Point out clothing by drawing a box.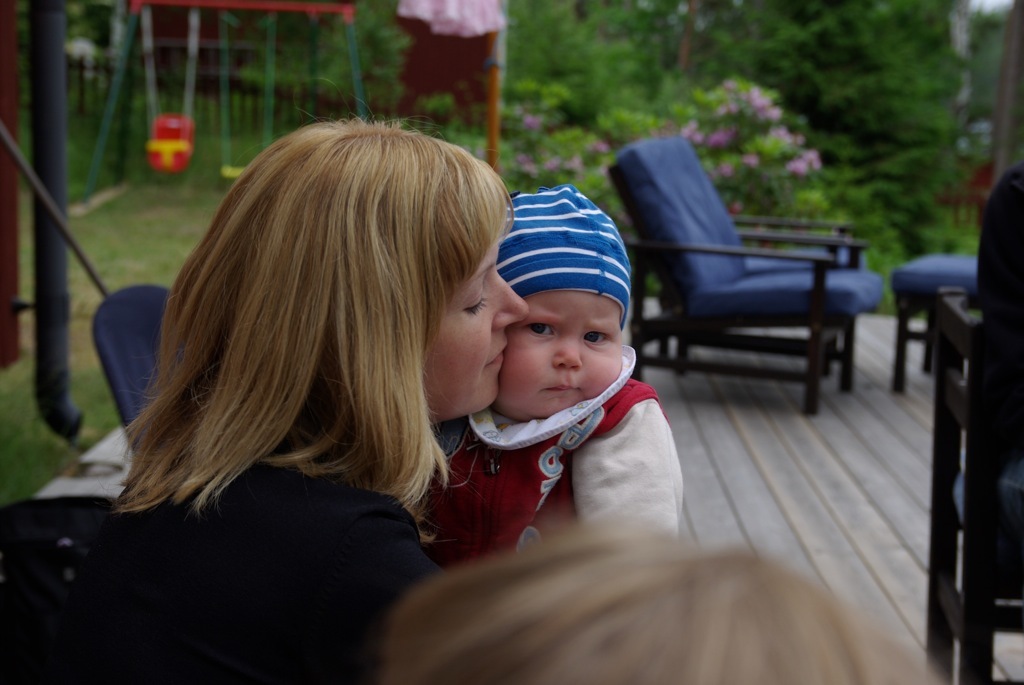
detection(288, 337, 680, 608).
